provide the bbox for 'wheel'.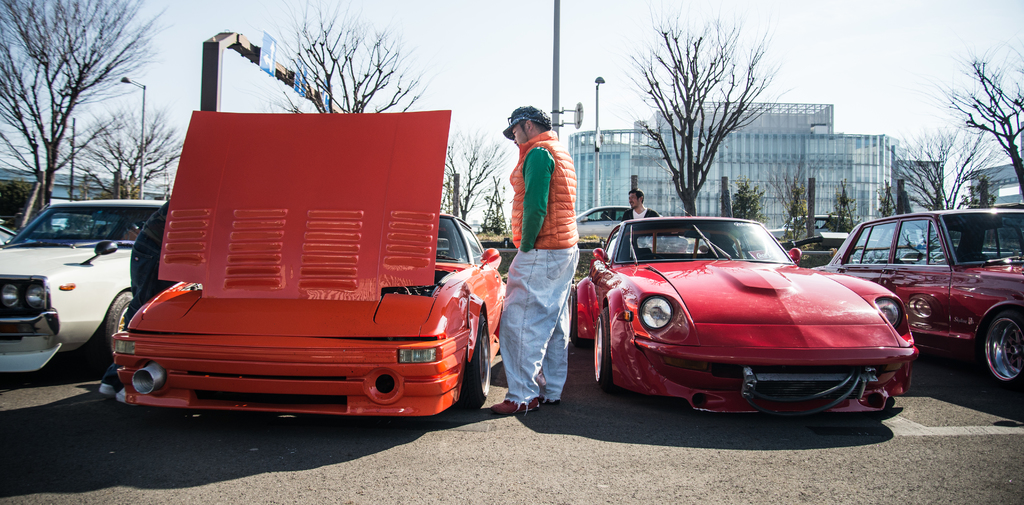
(976, 317, 1023, 392).
